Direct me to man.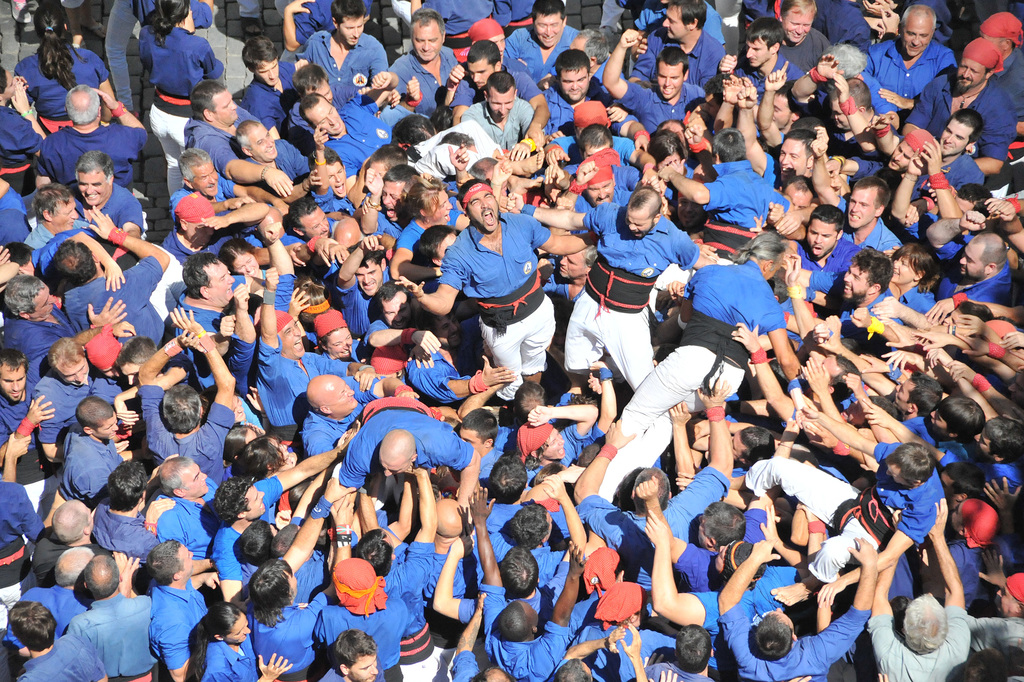
Direction: locate(595, 28, 715, 128).
